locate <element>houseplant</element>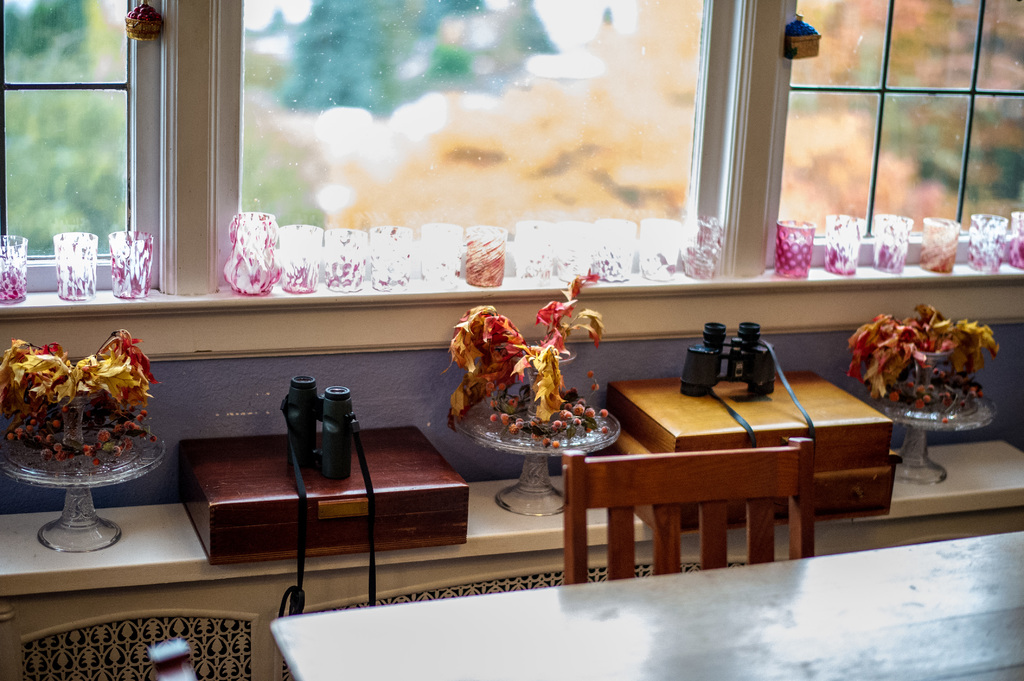
(x1=860, y1=294, x2=1023, y2=487)
